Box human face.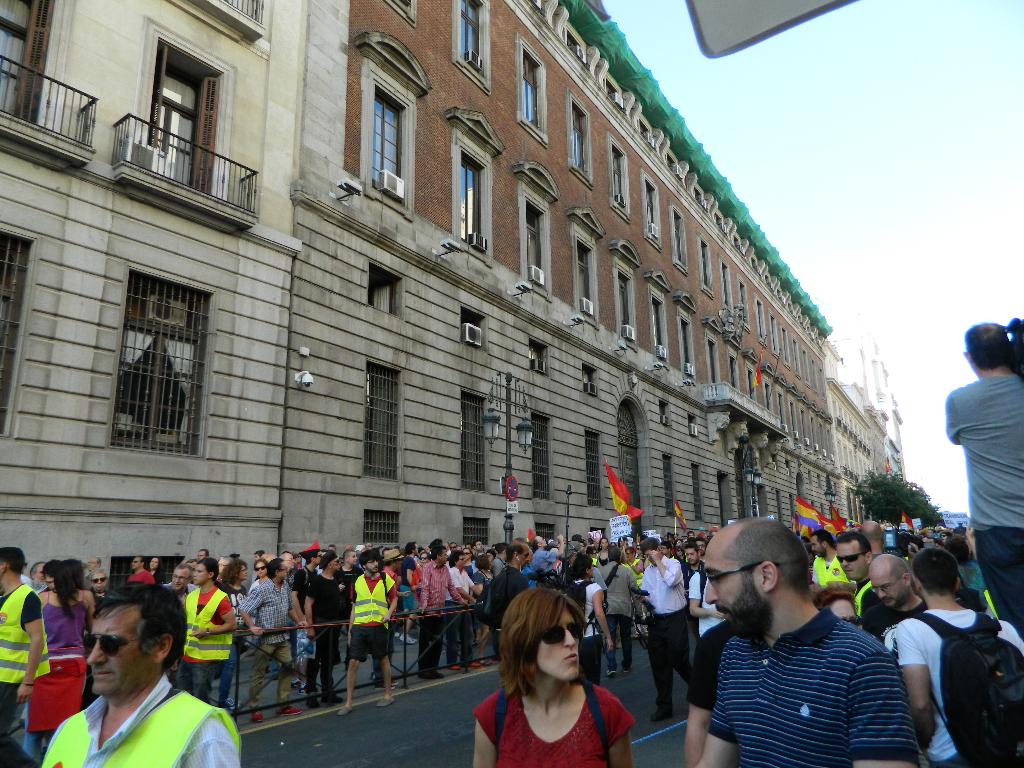
868:568:908:609.
